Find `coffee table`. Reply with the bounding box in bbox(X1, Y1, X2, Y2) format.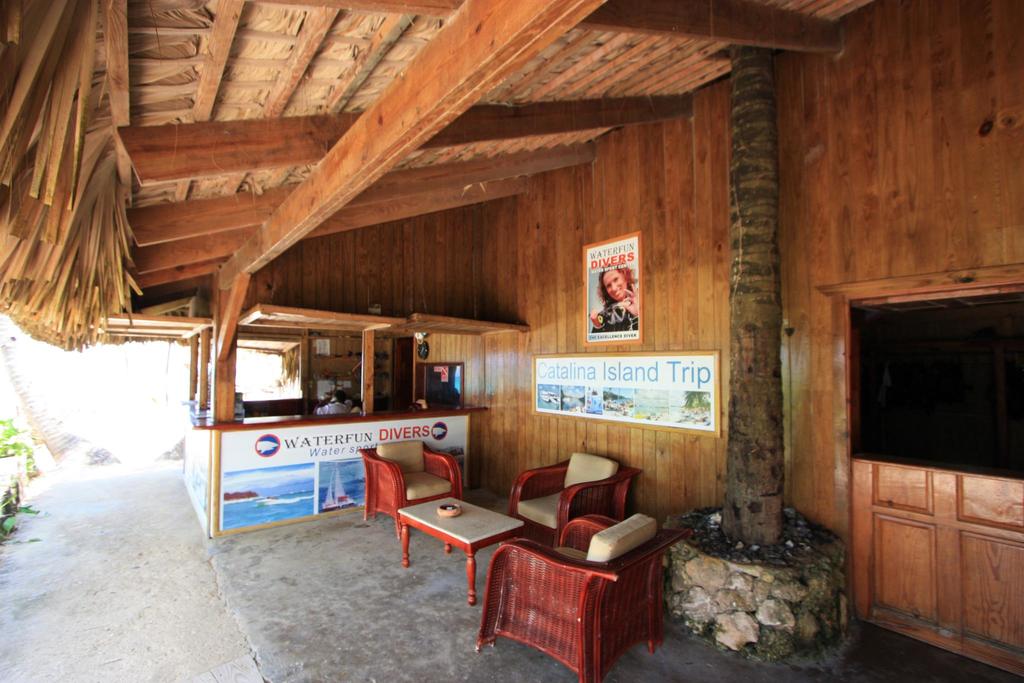
bbox(394, 482, 549, 625).
